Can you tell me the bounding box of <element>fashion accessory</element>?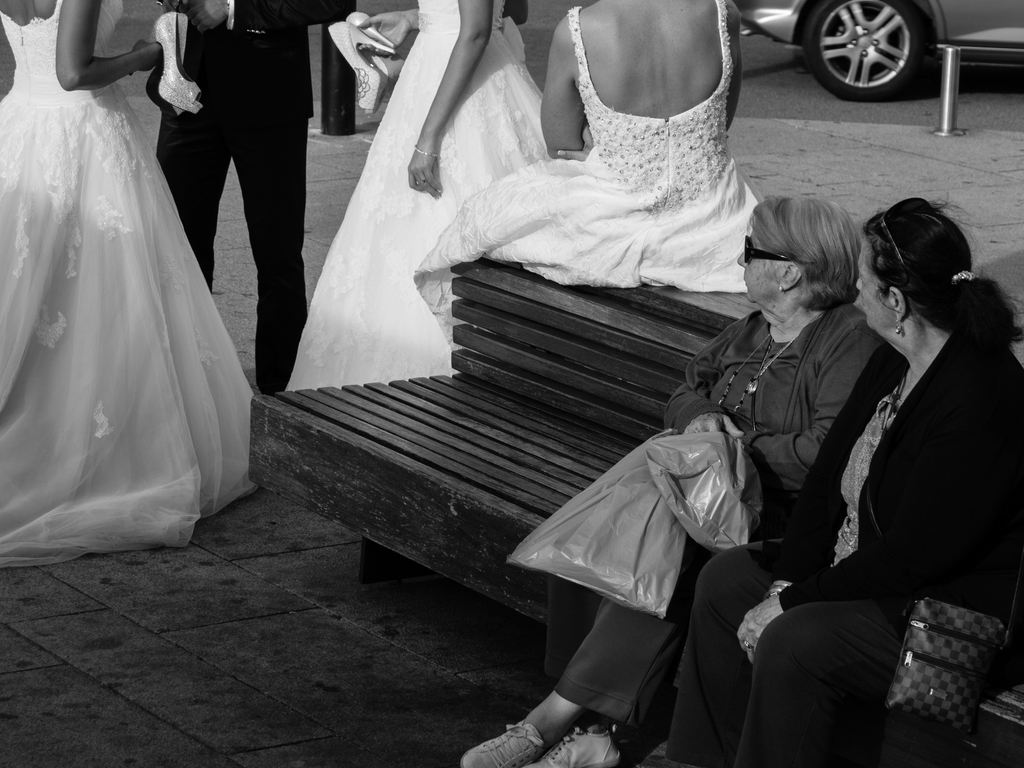
region(952, 271, 975, 279).
